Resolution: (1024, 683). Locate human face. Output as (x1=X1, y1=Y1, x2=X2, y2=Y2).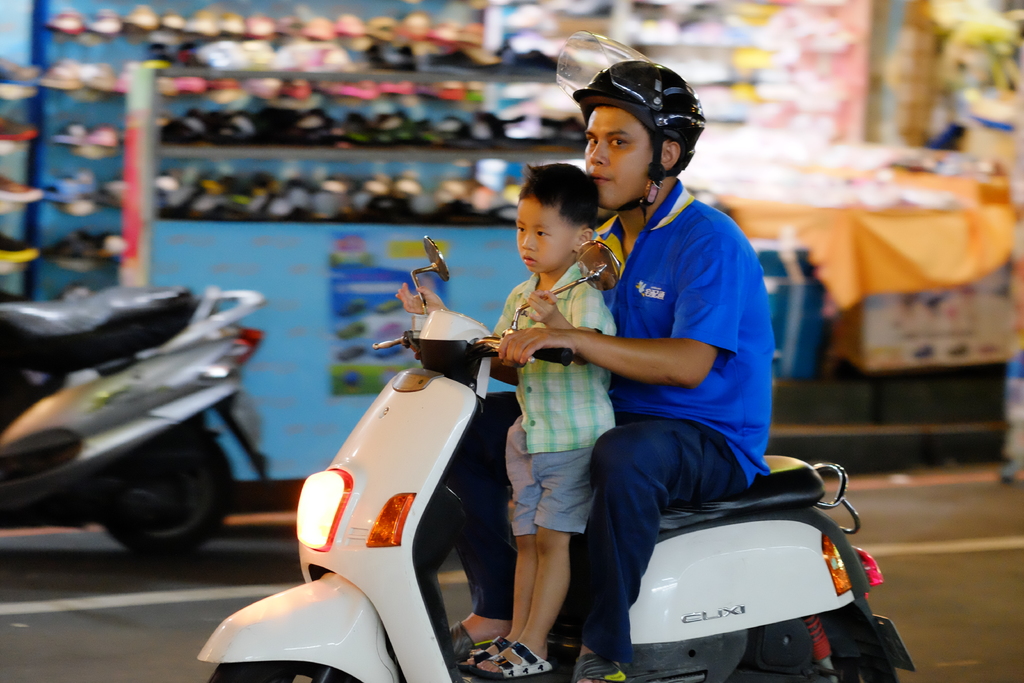
(x1=582, y1=104, x2=652, y2=207).
